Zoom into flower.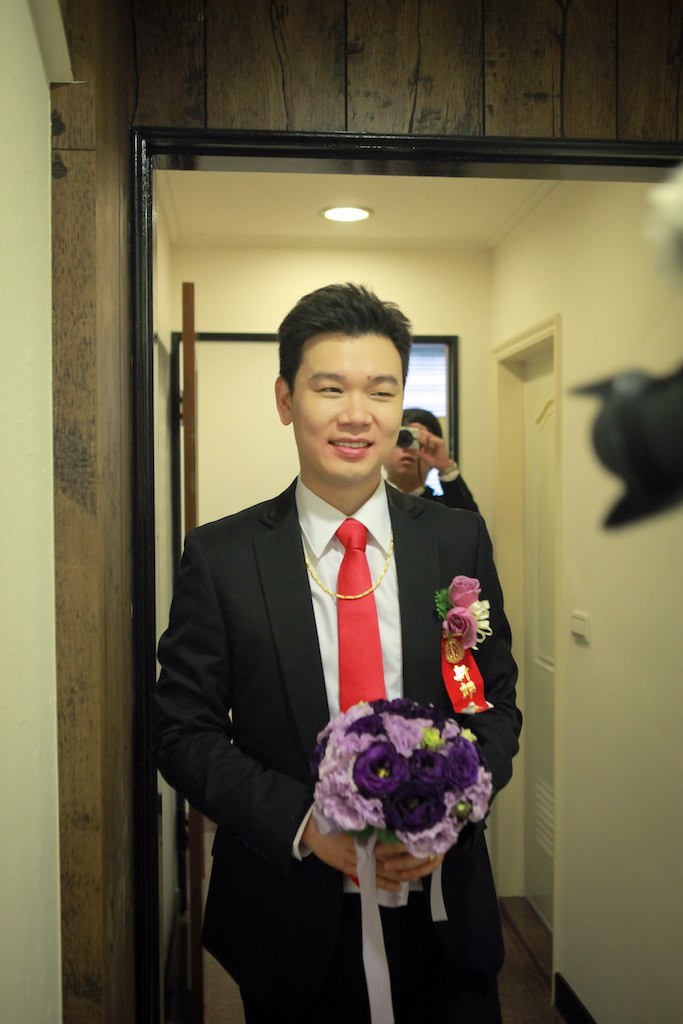
Zoom target: {"left": 443, "top": 613, "right": 473, "bottom": 652}.
